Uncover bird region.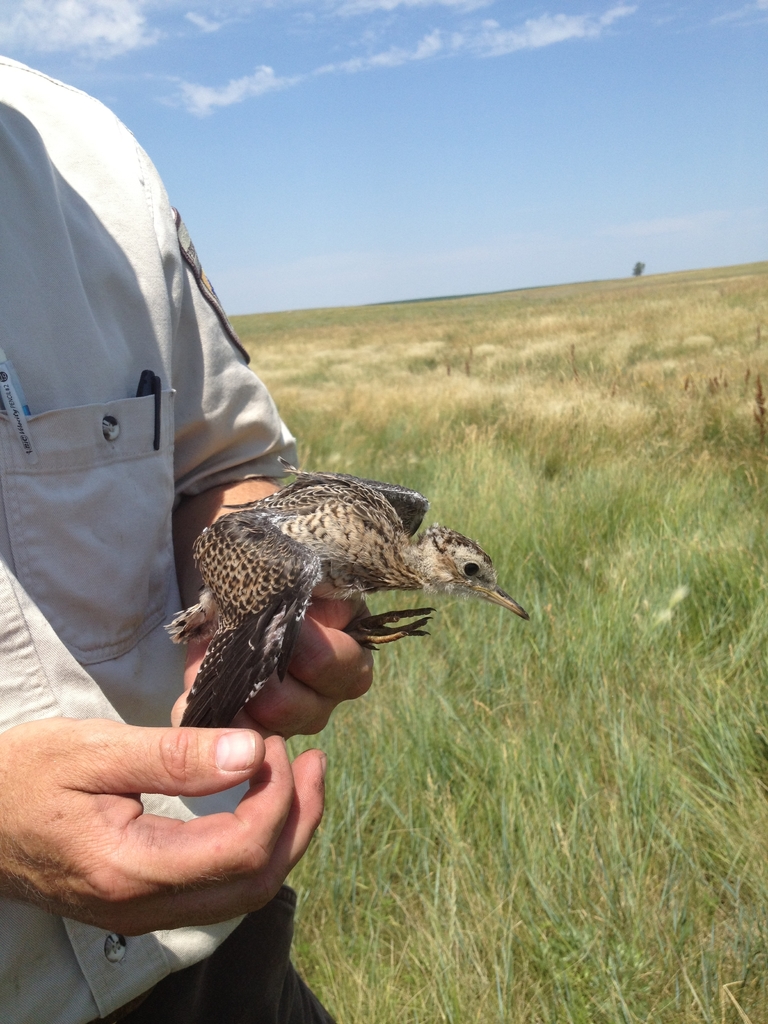
Uncovered: [146,460,525,733].
